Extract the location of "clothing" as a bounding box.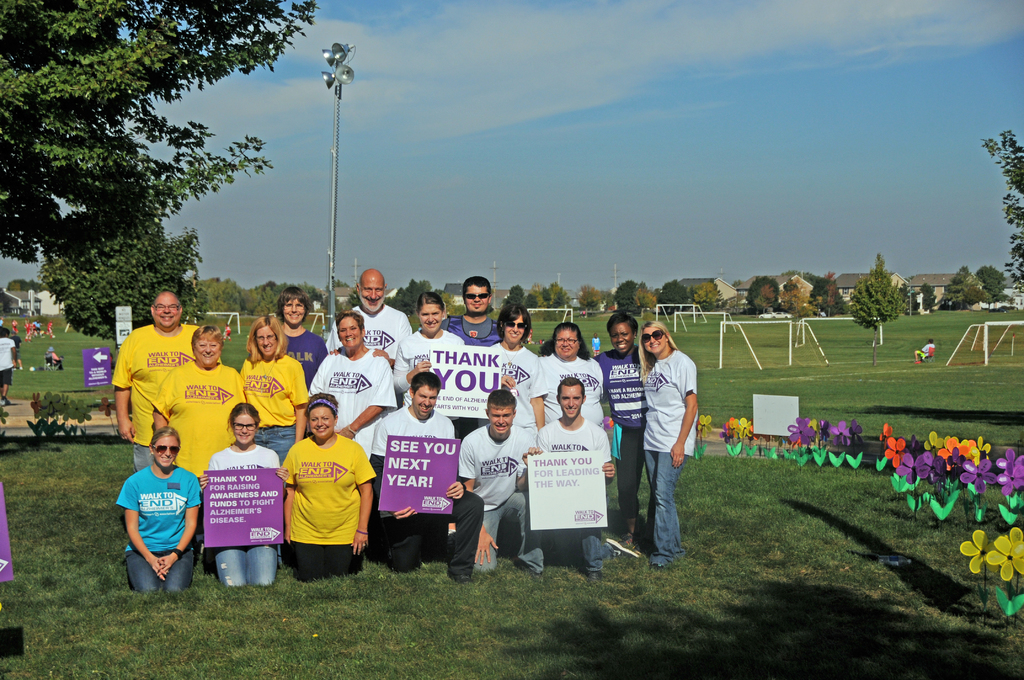
[460, 424, 516, 504].
